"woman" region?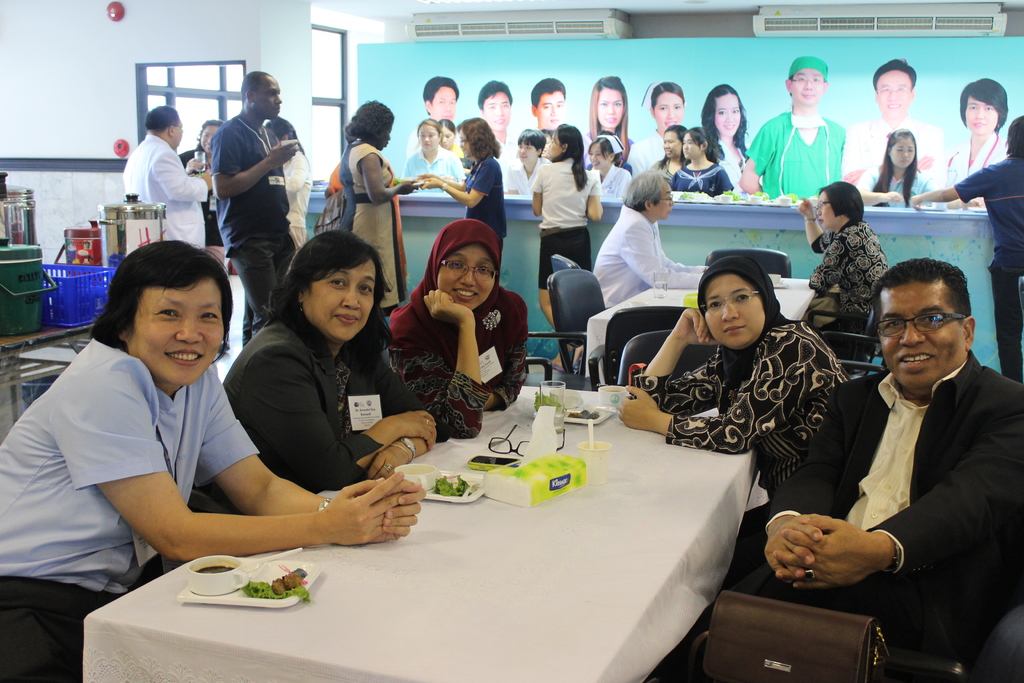
668,128,737,193
